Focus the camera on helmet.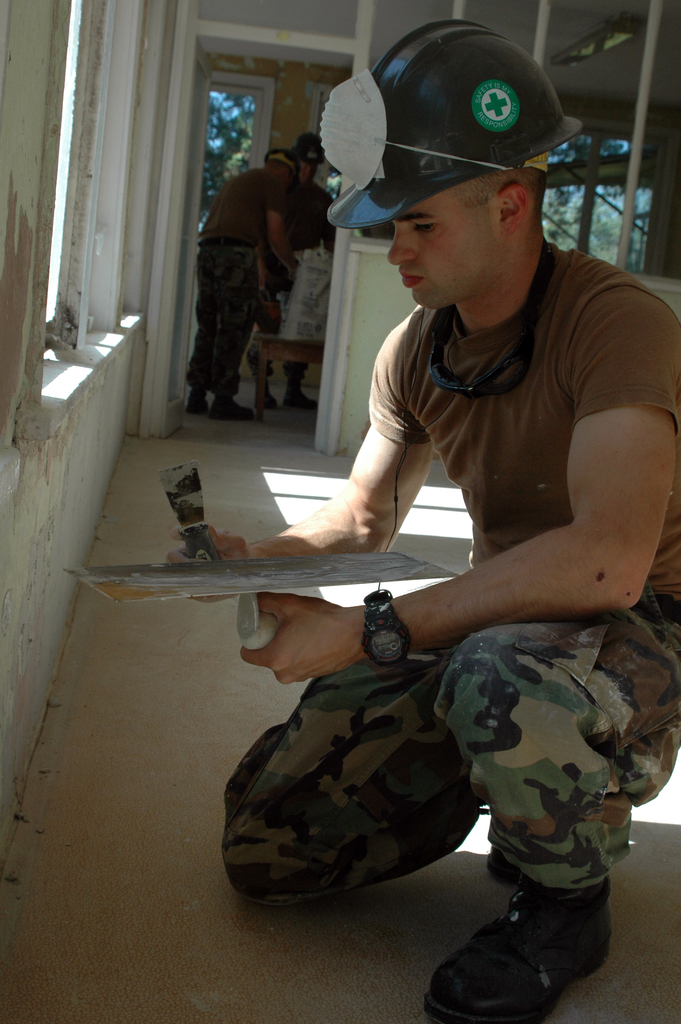
Focus region: BBox(295, 131, 325, 168).
